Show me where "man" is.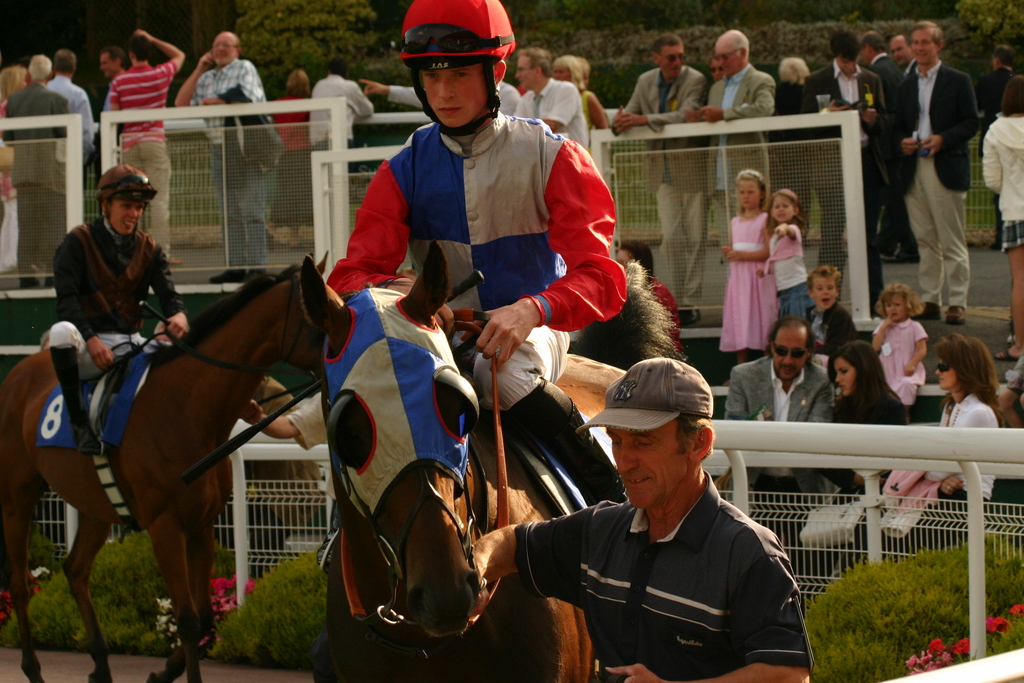
"man" is at x1=302, y1=58, x2=371, y2=158.
